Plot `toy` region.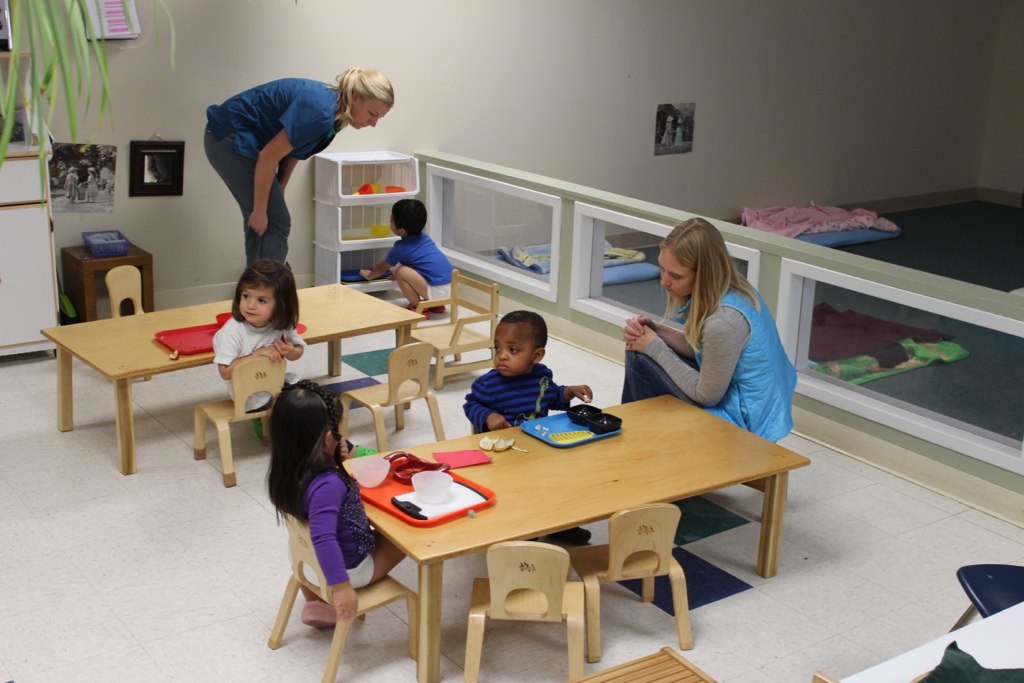
Plotted at (189, 344, 294, 493).
